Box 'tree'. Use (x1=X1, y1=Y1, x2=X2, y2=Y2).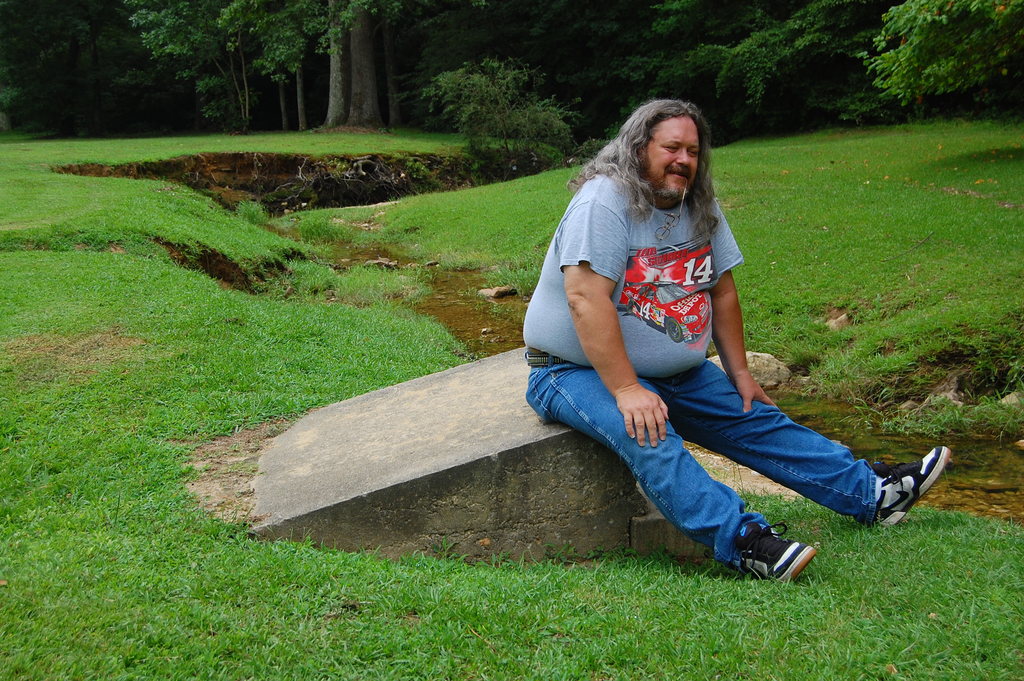
(x1=388, y1=0, x2=880, y2=145).
